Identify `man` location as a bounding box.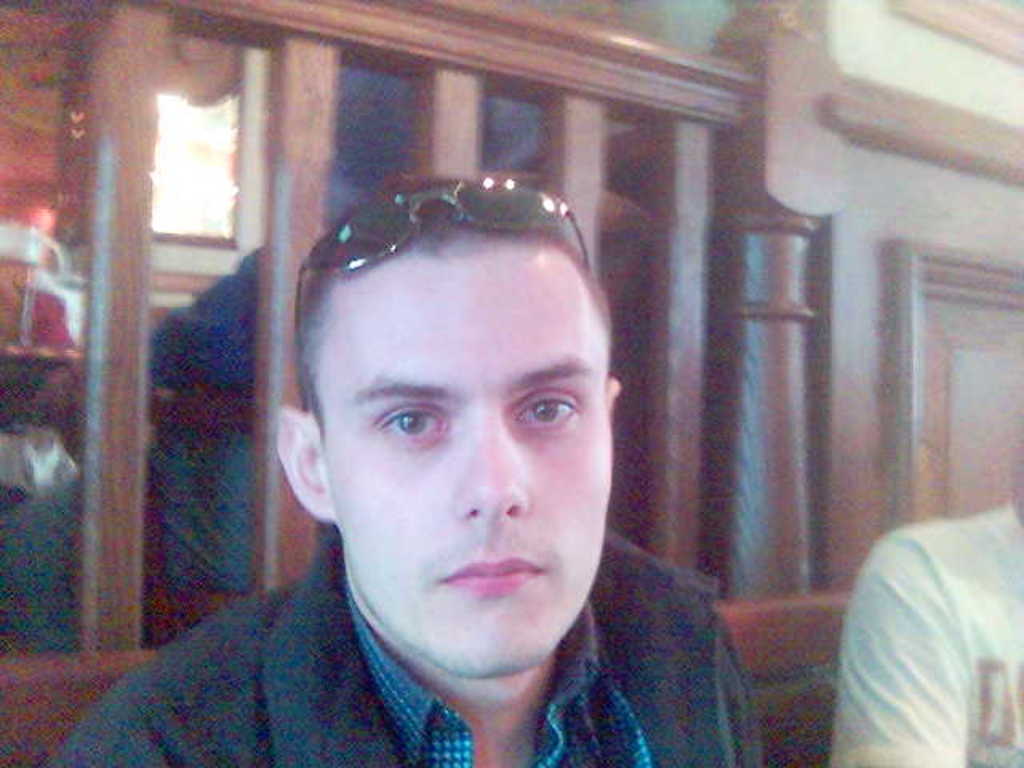
(left=83, top=149, right=826, bottom=767).
